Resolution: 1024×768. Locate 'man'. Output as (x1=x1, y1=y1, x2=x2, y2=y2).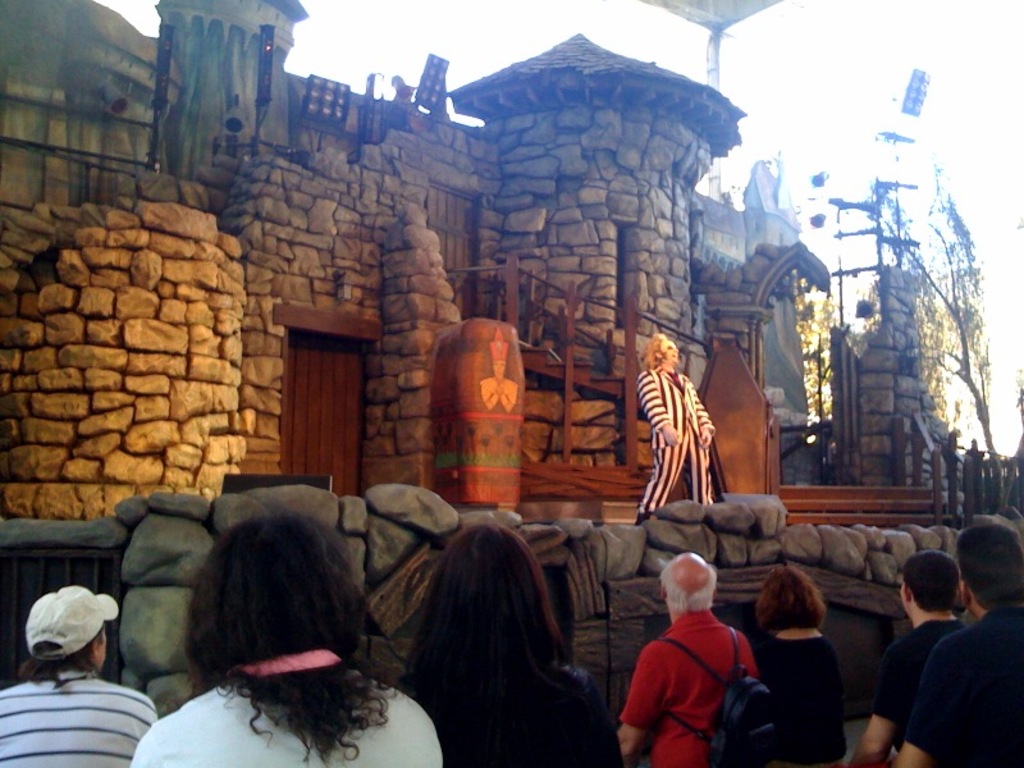
(x1=0, y1=585, x2=159, y2=767).
